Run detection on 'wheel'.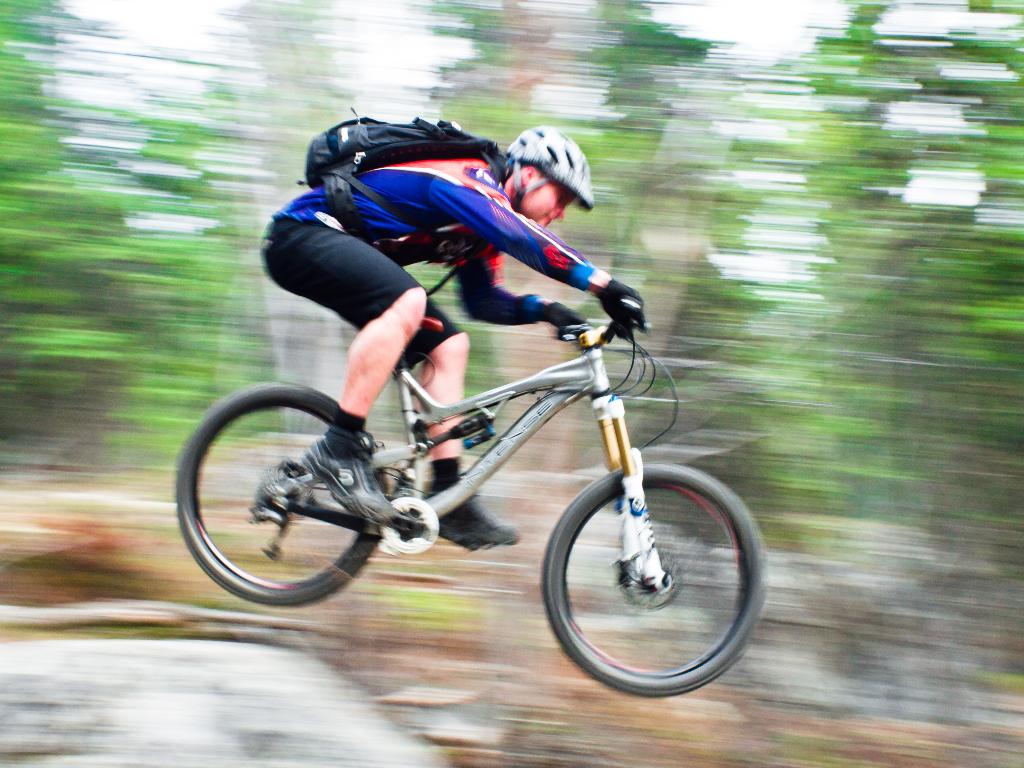
Result: [534, 460, 753, 689].
